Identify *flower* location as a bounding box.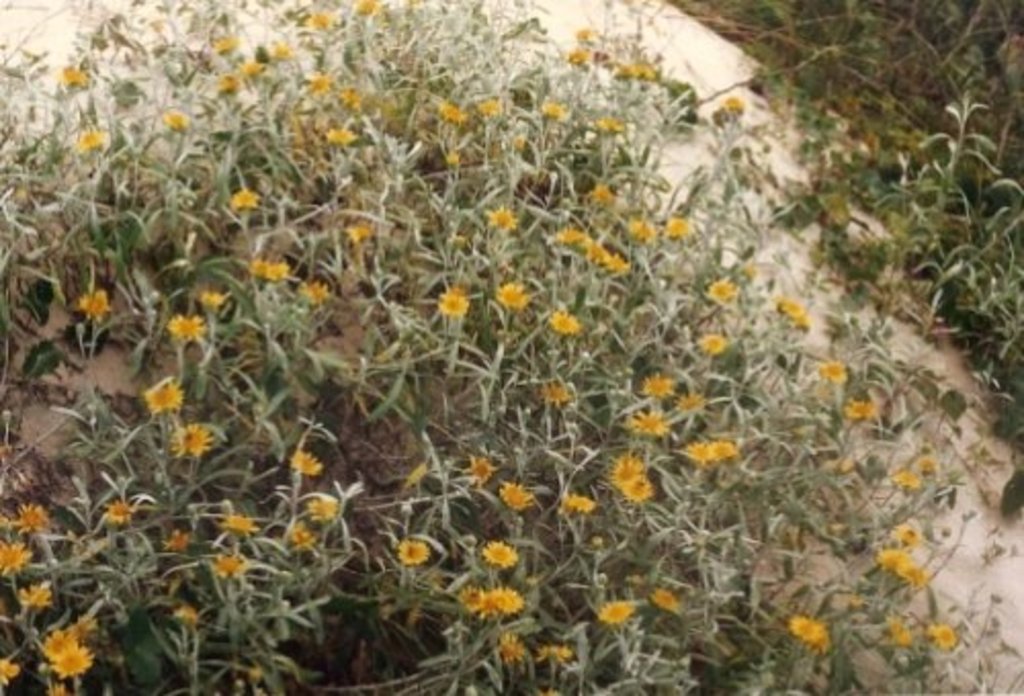
842 395 881 420.
